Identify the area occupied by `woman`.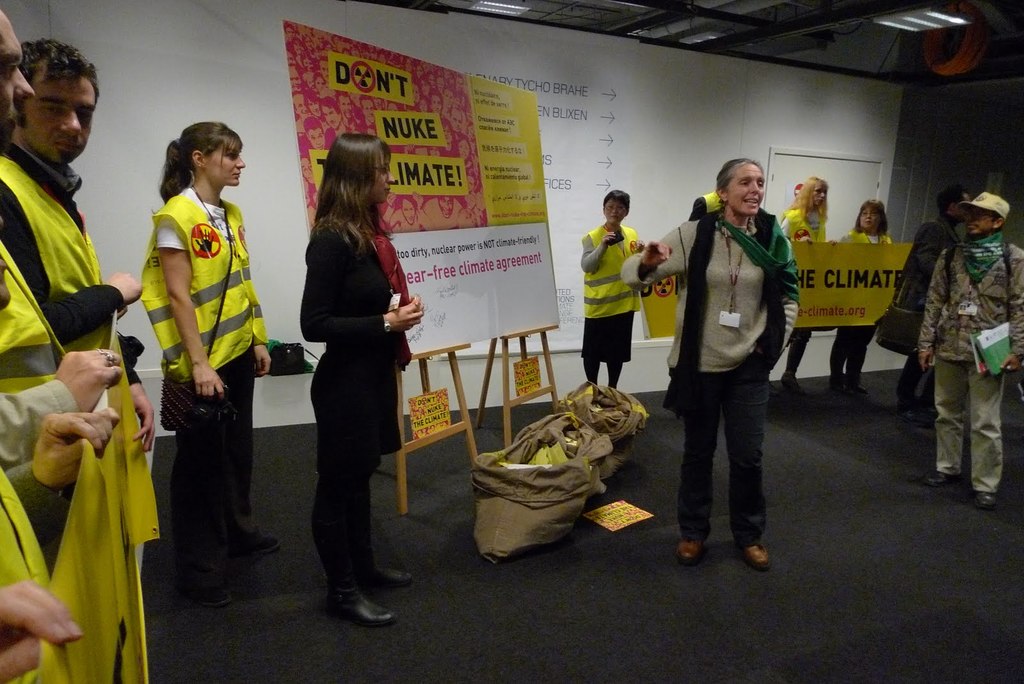
Area: <bbox>619, 158, 800, 568</bbox>.
